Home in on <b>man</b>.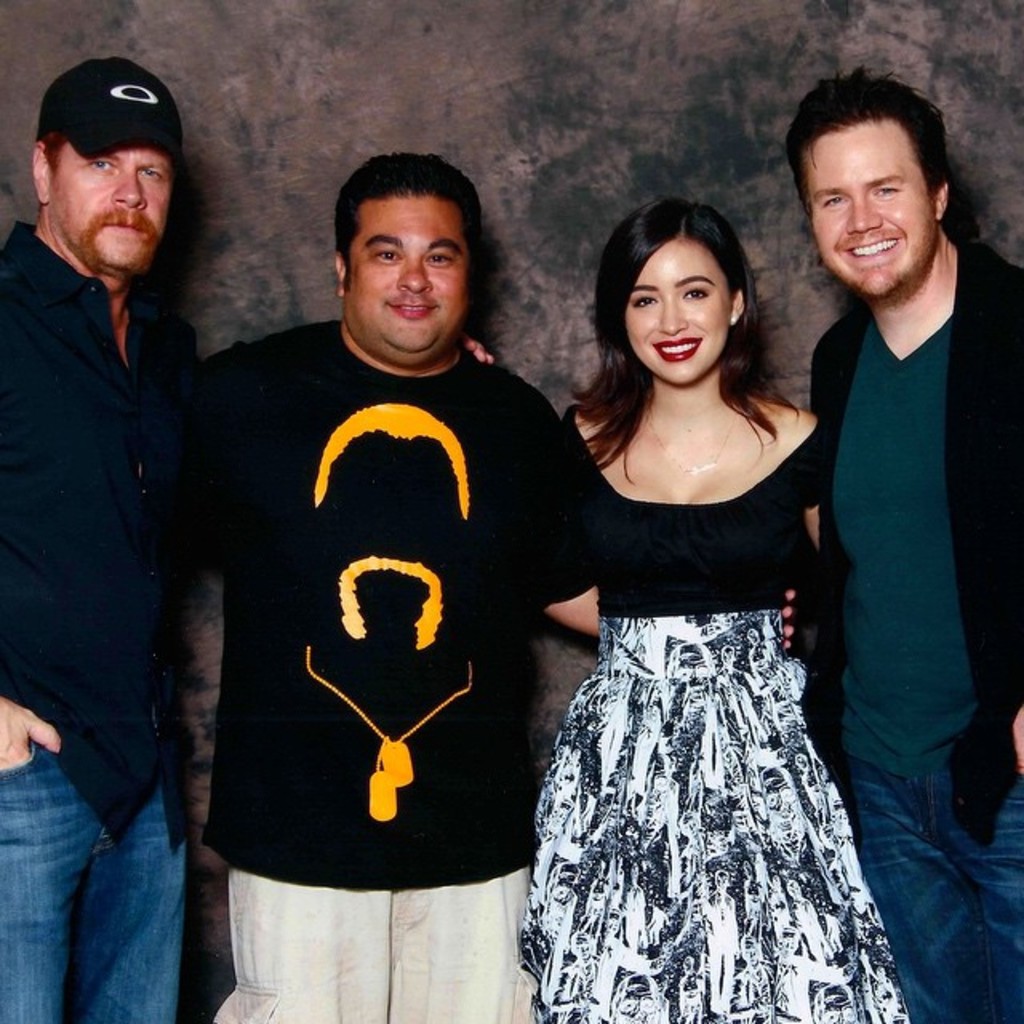
Homed in at bbox=(0, 54, 502, 1022).
